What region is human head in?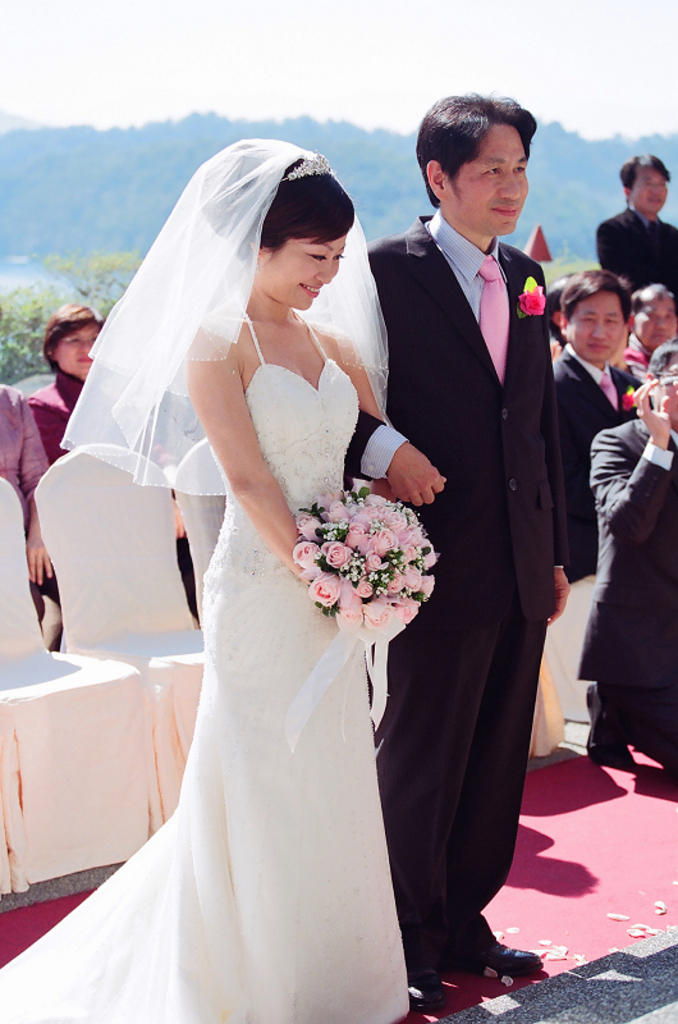
pyautogui.locateOnScreen(38, 302, 104, 371).
